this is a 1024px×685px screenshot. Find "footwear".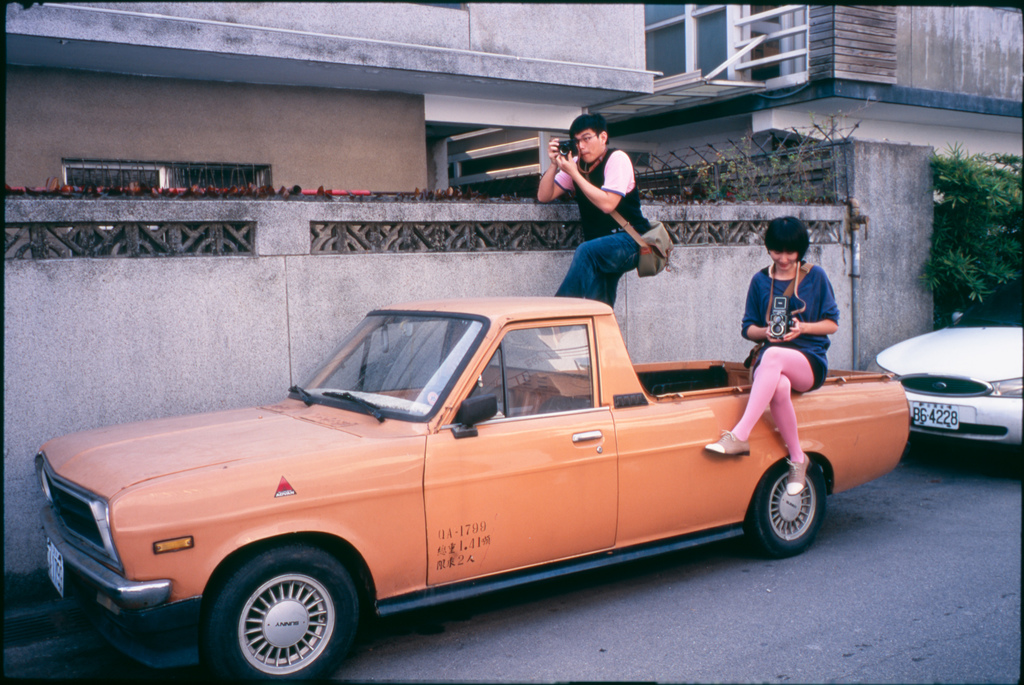
Bounding box: detection(702, 426, 751, 462).
